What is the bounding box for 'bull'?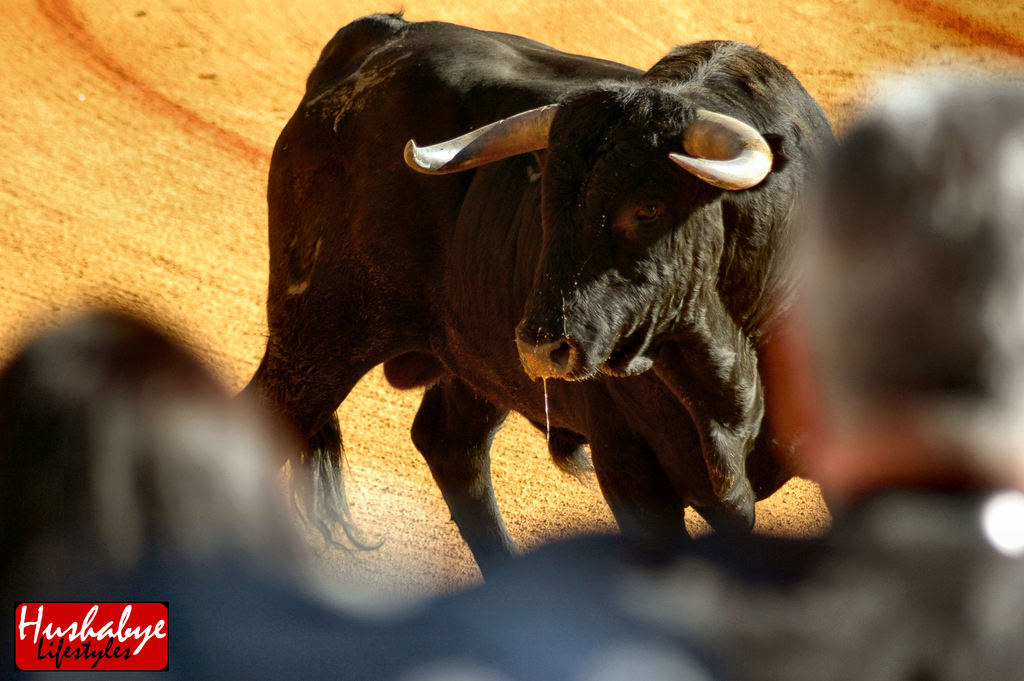
(220,13,841,582).
